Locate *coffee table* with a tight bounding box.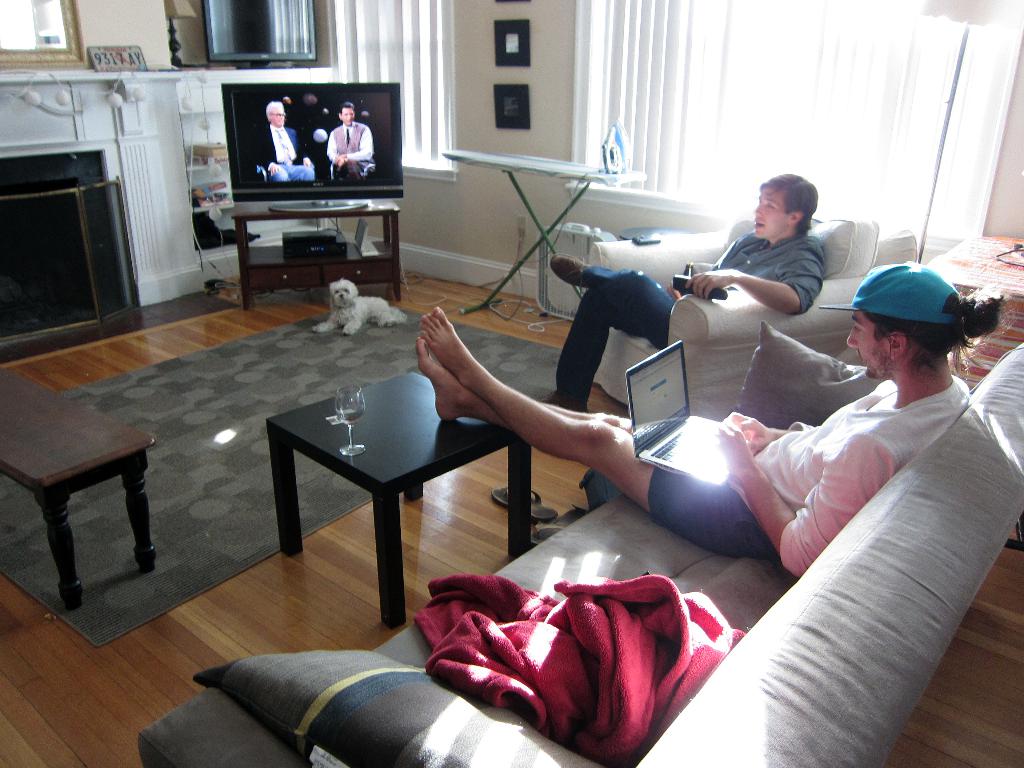
x1=262, y1=368, x2=545, y2=627.
